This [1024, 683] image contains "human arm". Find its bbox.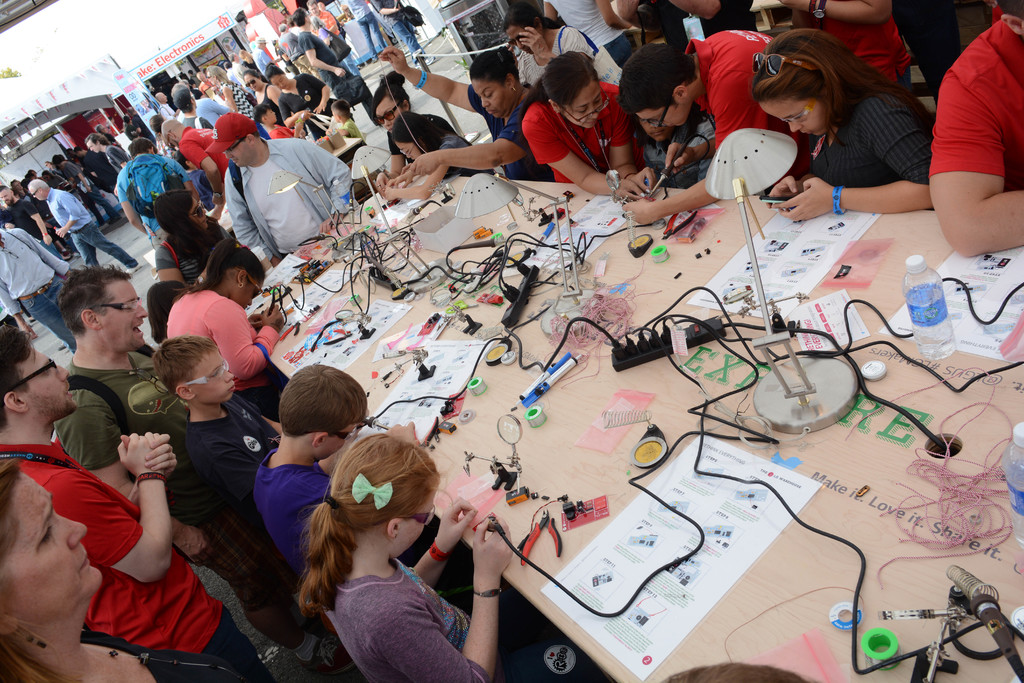
{"x1": 614, "y1": 89, "x2": 656, "y2": 194}.
